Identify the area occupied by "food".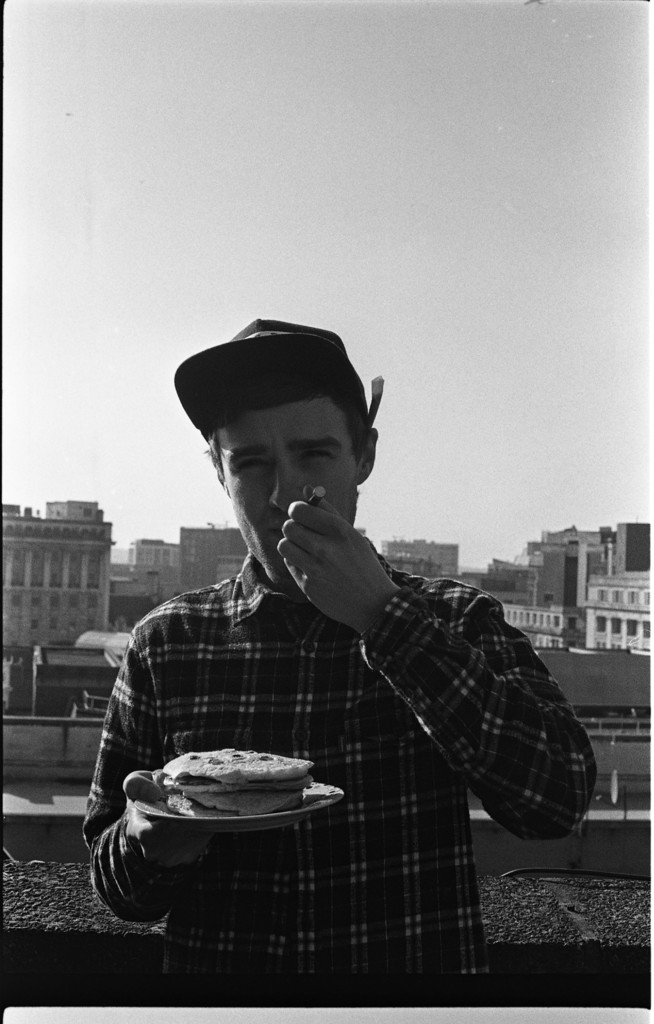
Area: {"x1": 158, "y1": 746, "x2": 315, "y2": 820}.
